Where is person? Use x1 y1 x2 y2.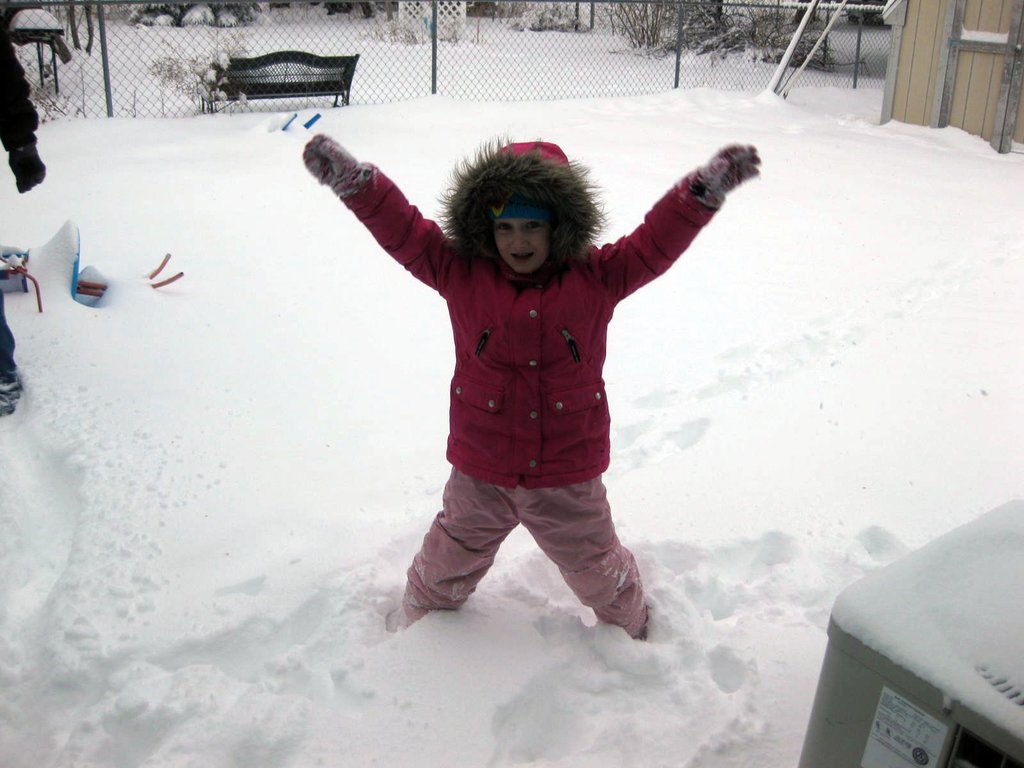
307 138 764 637.
